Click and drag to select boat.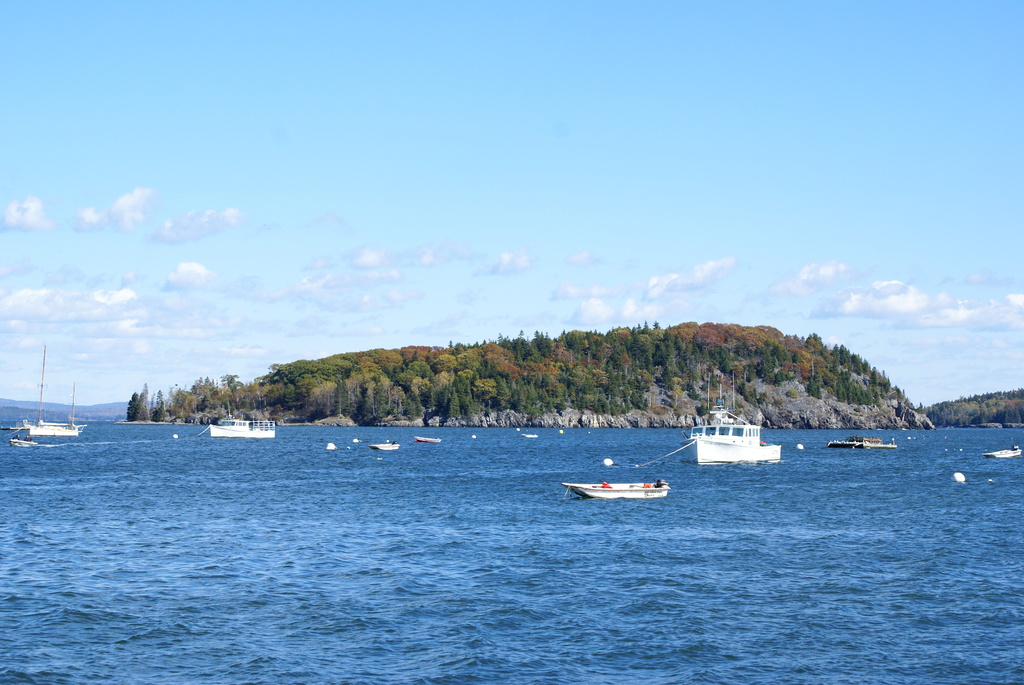
Selection: Rect(419, 432, 444, 445).
